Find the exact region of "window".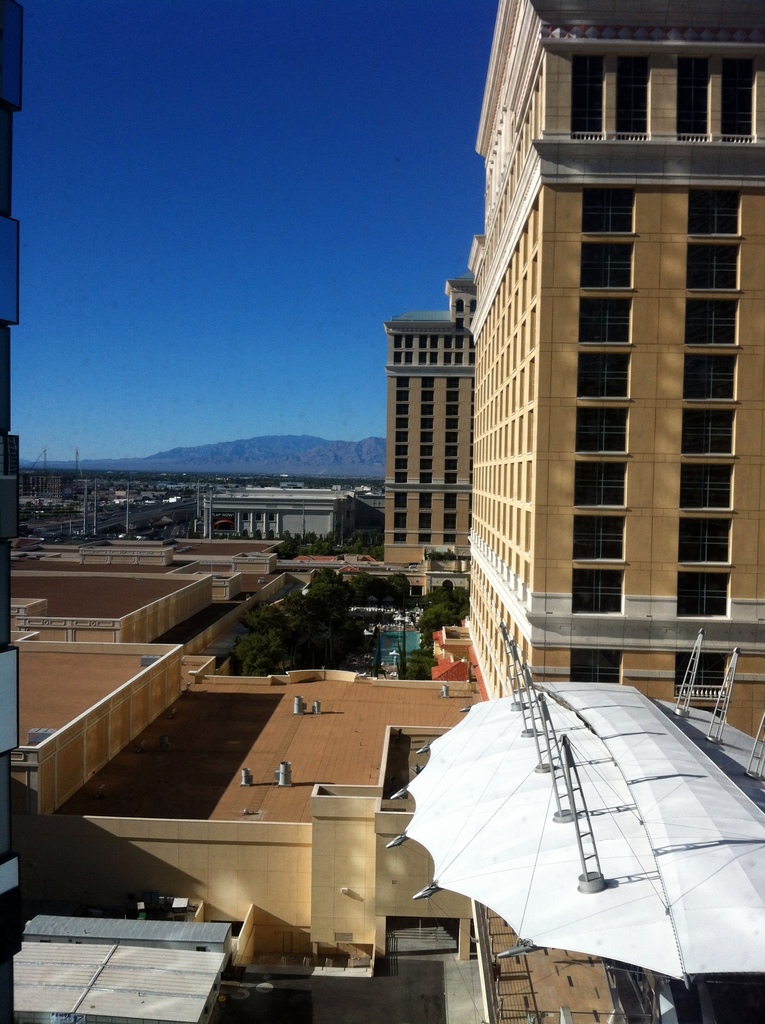
Exact region: 569:649:627:685.
